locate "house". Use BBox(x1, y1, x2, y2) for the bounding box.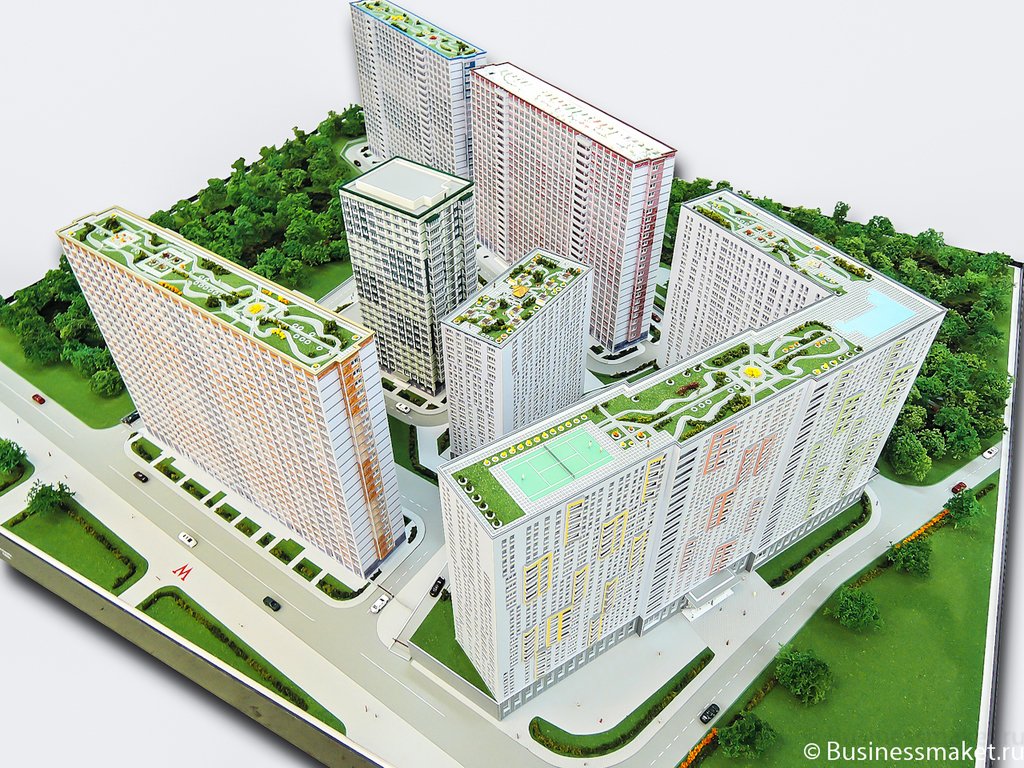
BBox(58, 0, 943, 718).
